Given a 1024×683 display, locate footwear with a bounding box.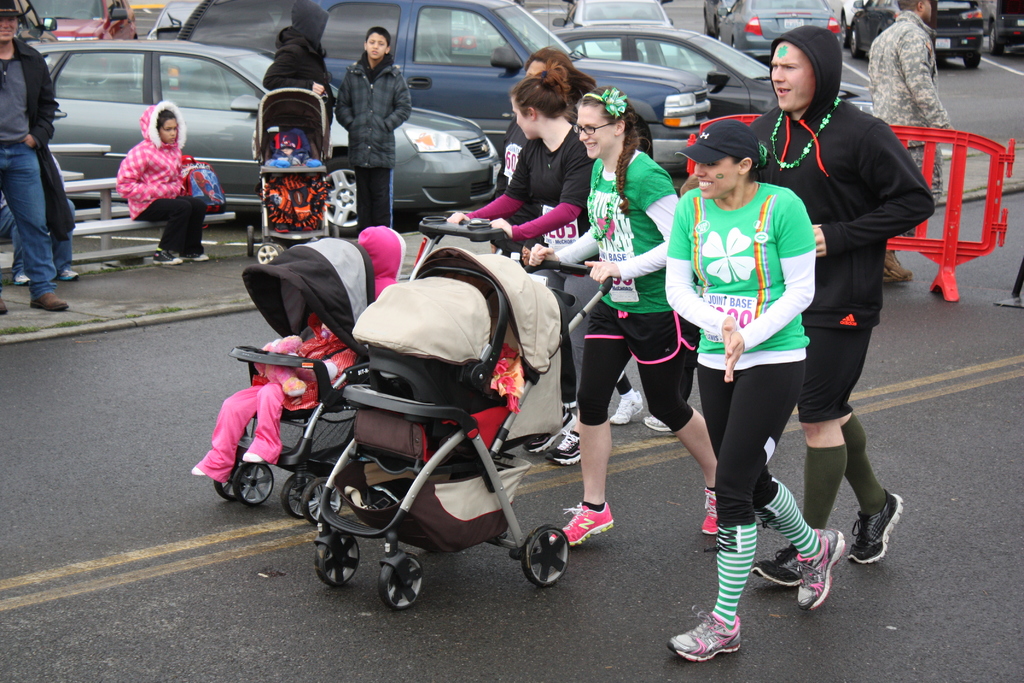
Located: x1=689 y1=597 x2=758 y2=669.
